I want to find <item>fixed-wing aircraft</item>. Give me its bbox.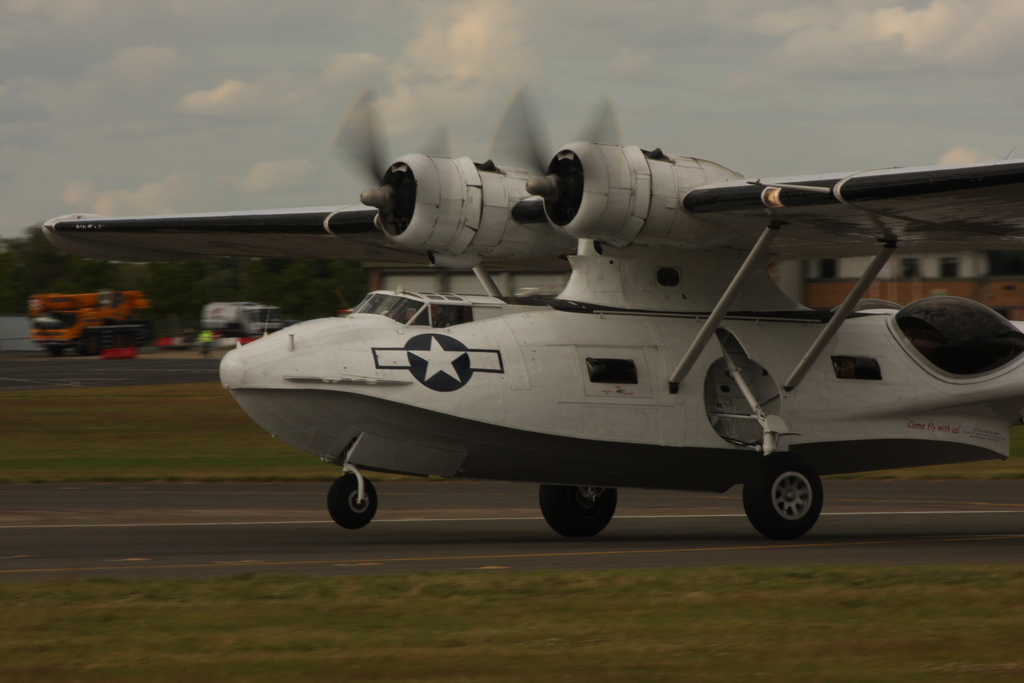
34 97 1023 550.
